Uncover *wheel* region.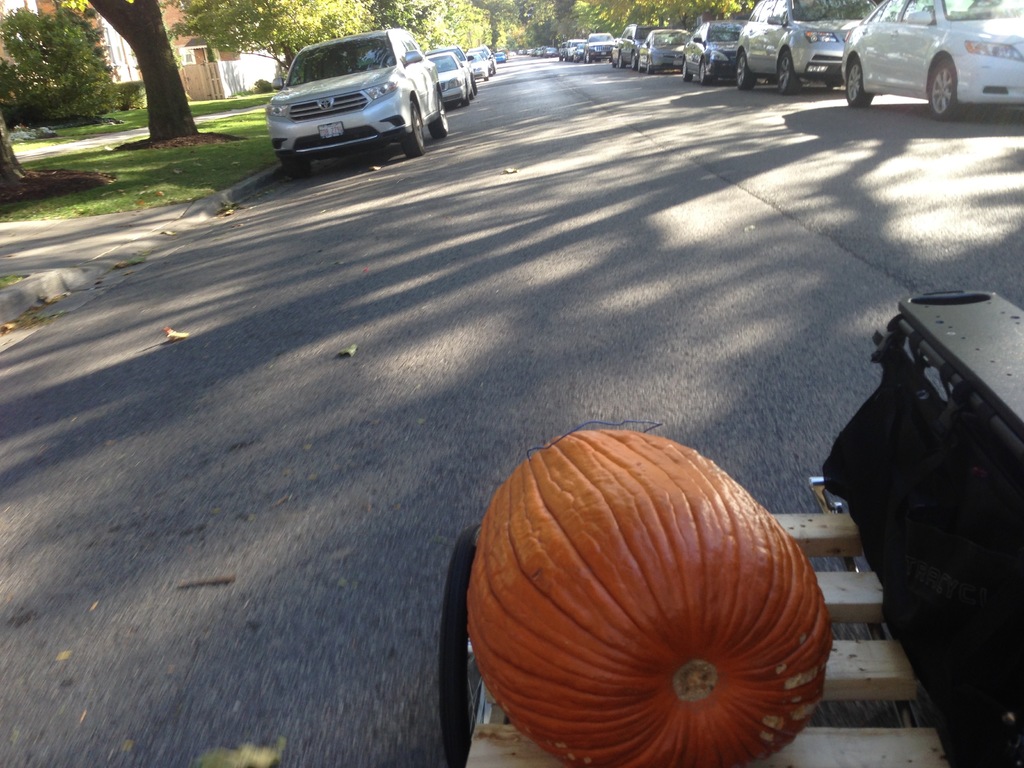
Uncovered: Rect(584, 51, 591, 63).
